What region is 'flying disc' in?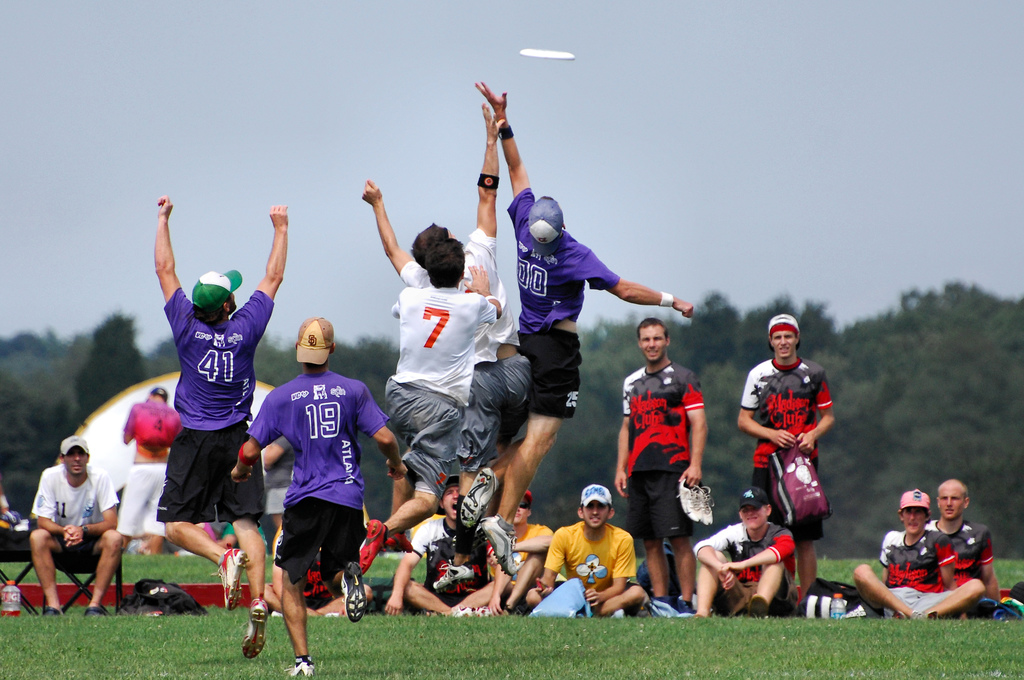
crop(518, 47, 574, 58).
